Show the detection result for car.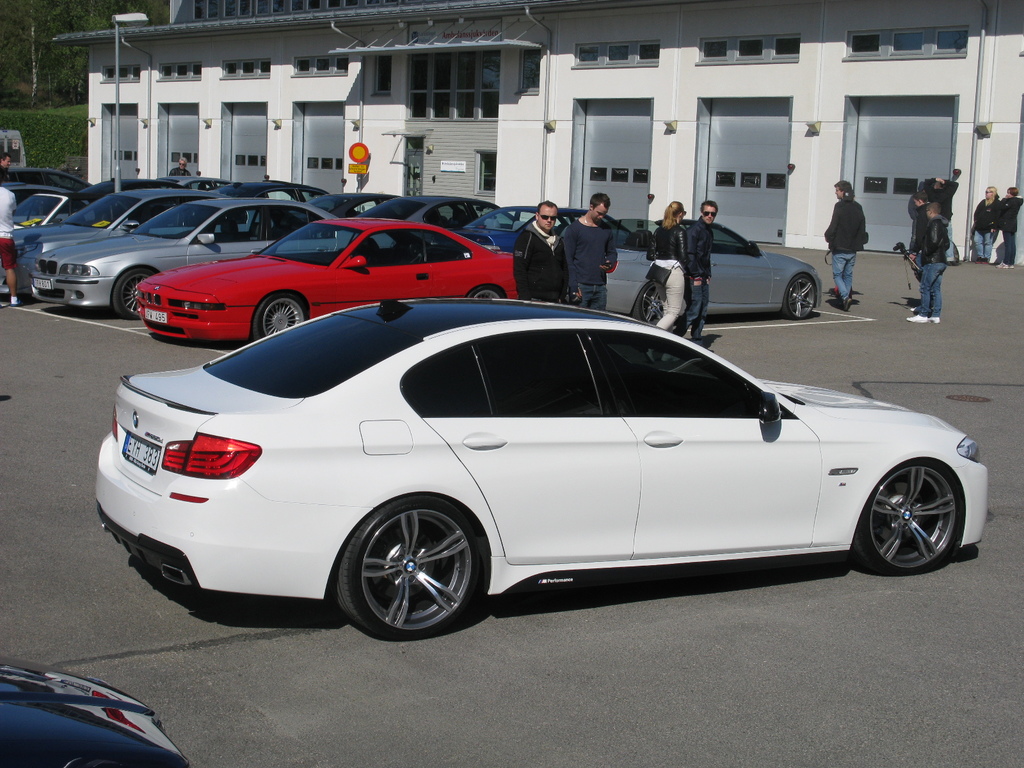
x1=92, y1=300, x2=993, y2=636.
